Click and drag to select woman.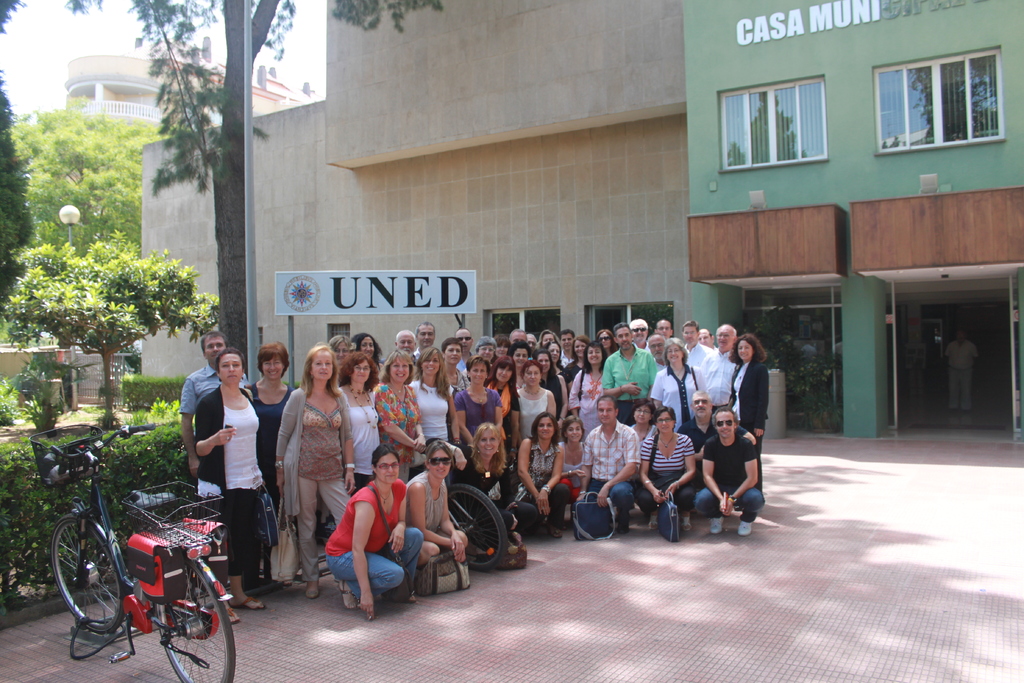
Selection: (404, 438, 468, 568).
